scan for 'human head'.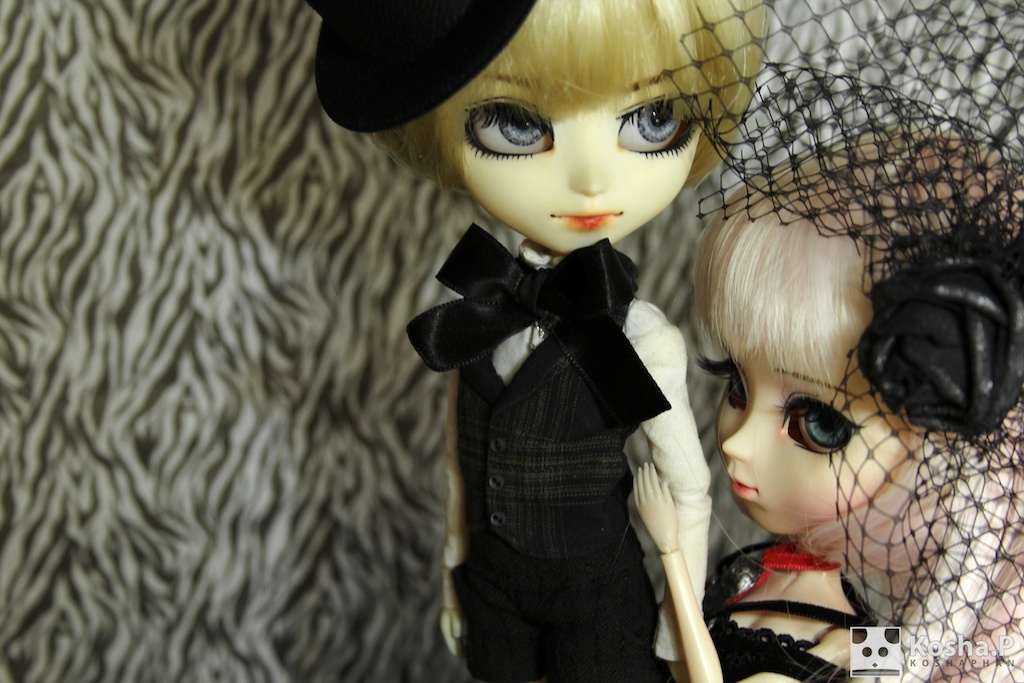
Scan result: bbox=[688, 122, 1023, 541].
